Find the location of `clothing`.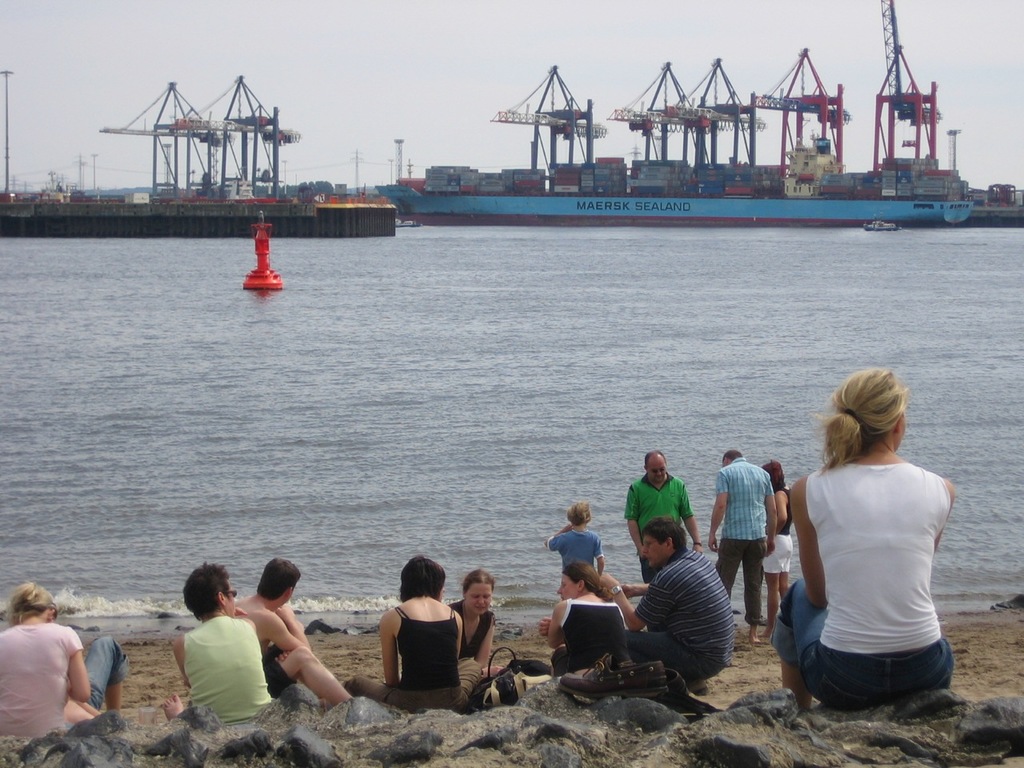
Location: bbox(765, 486, 795, 576).
